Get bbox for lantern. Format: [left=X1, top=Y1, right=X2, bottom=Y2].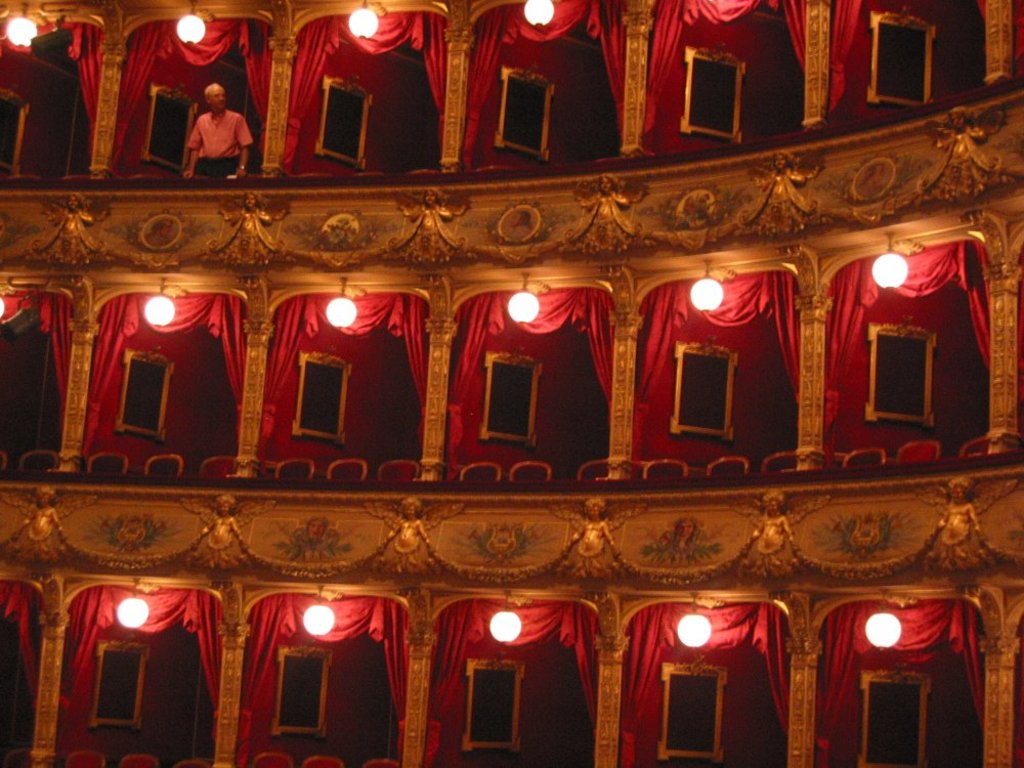
[left=146, top=284, right=180, bottom=323].
